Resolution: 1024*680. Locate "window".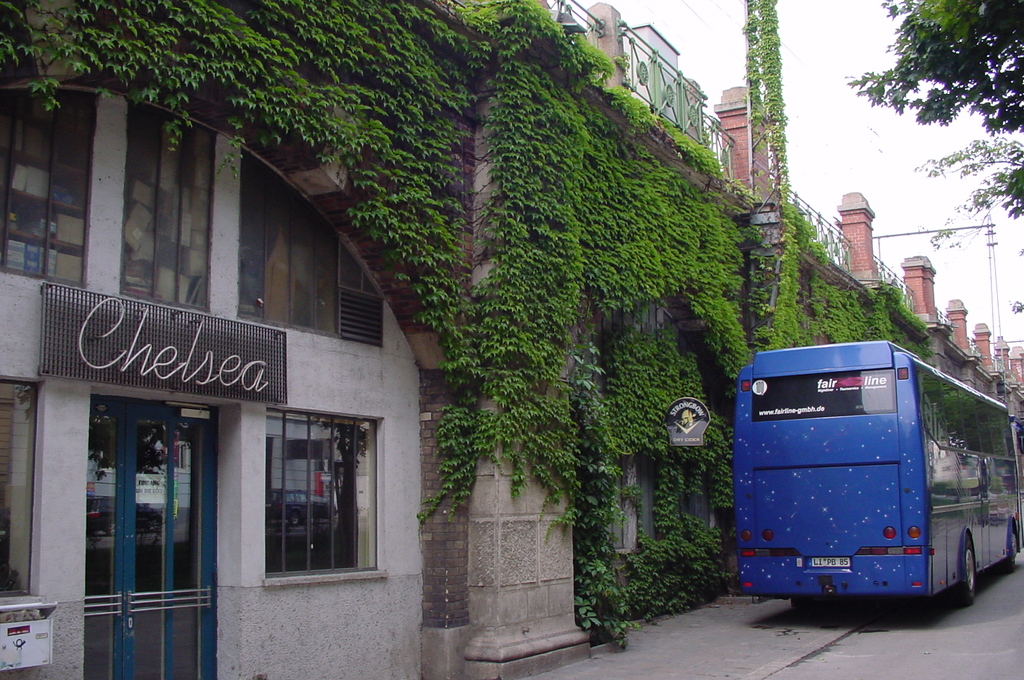
bbox(0, 375, 38, 617).
